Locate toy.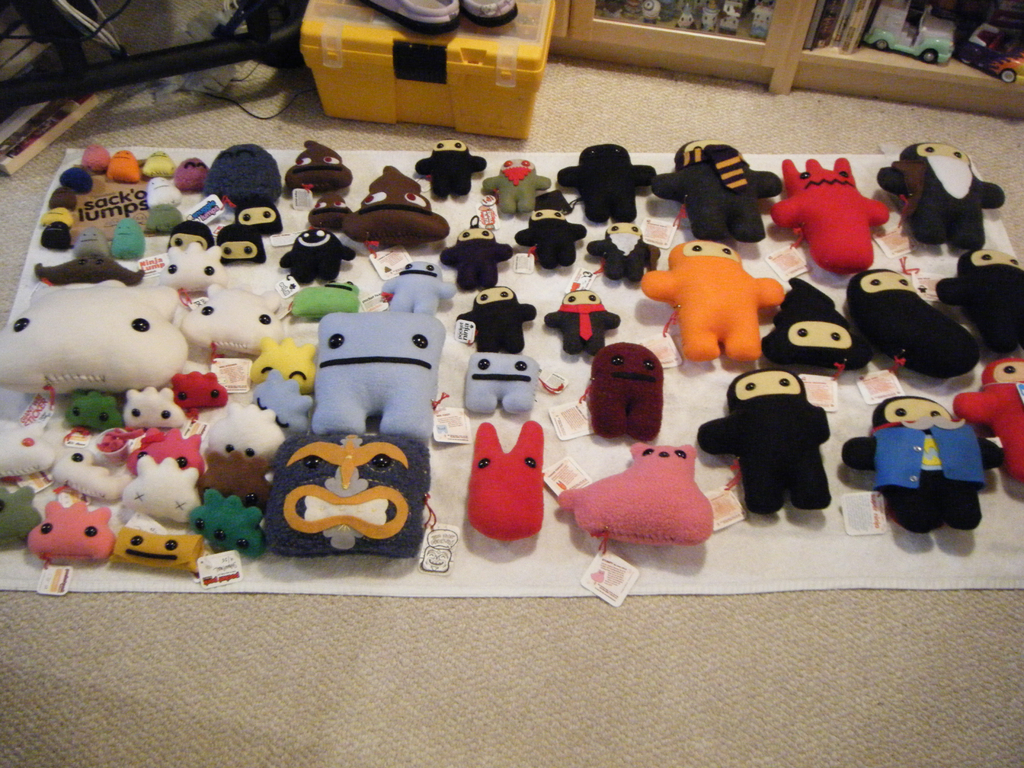
Bounding box: (x1=454, y1=281, x2=538, y2=355).
